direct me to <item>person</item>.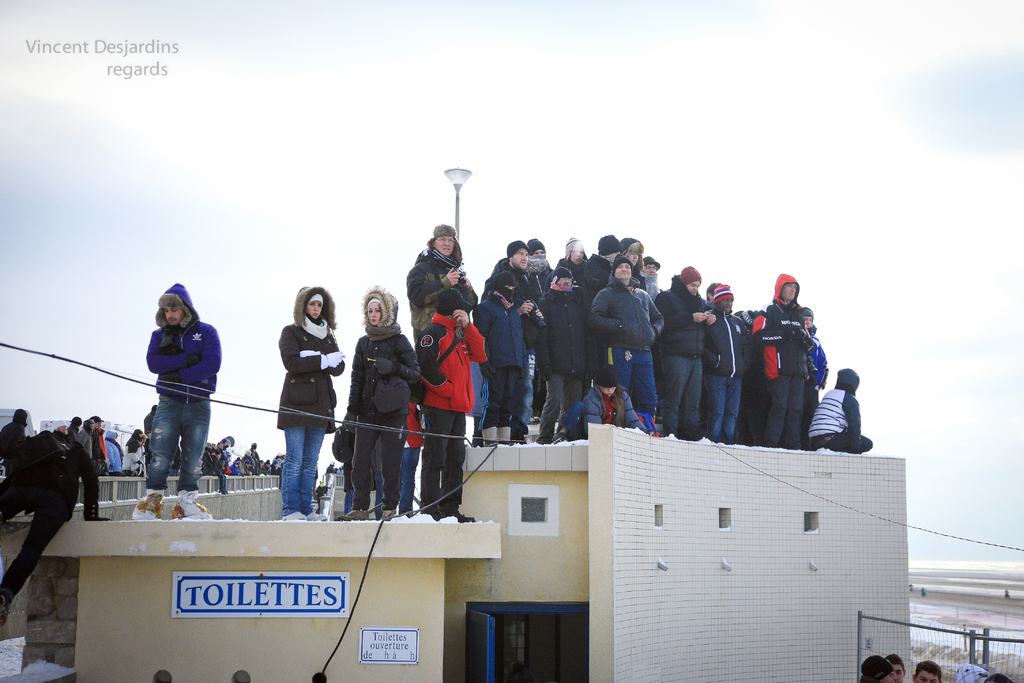
Direction: {"left": 342, "top": 286, "right": 419, "bottom": 518}.
